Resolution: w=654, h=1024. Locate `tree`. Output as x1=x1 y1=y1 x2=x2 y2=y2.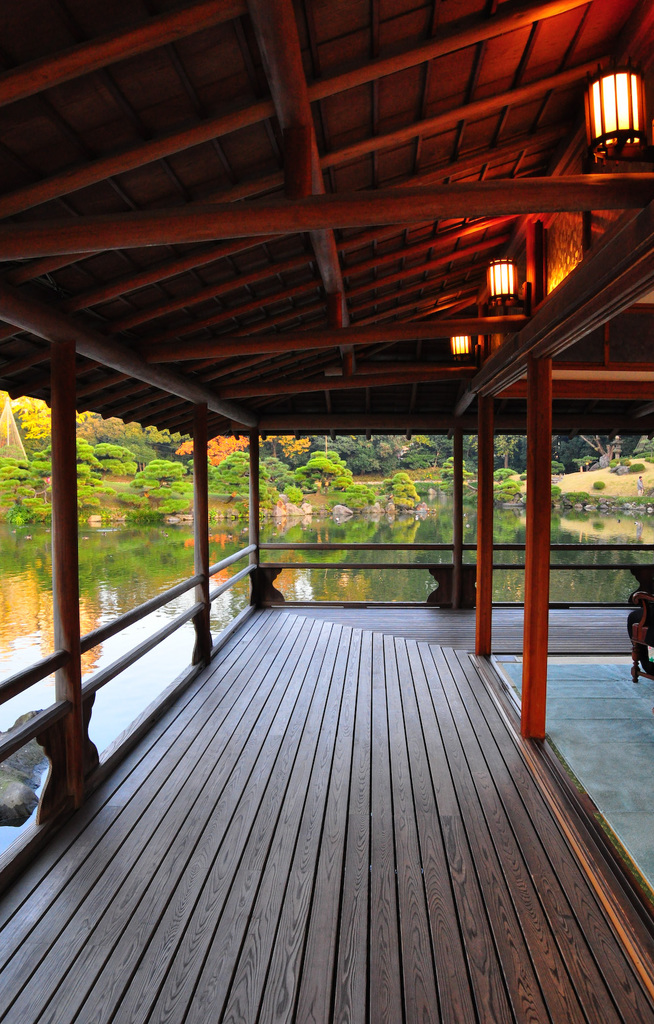
x1=123 y1=443 x2=194 y2=520.
